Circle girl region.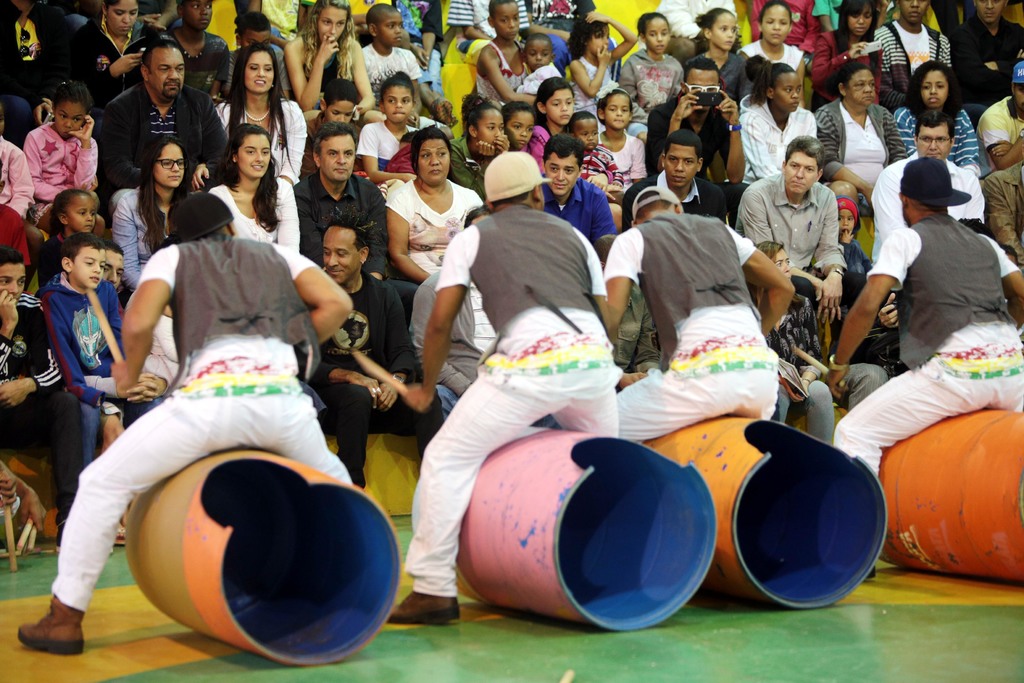
Region: 21:79:98:236.
